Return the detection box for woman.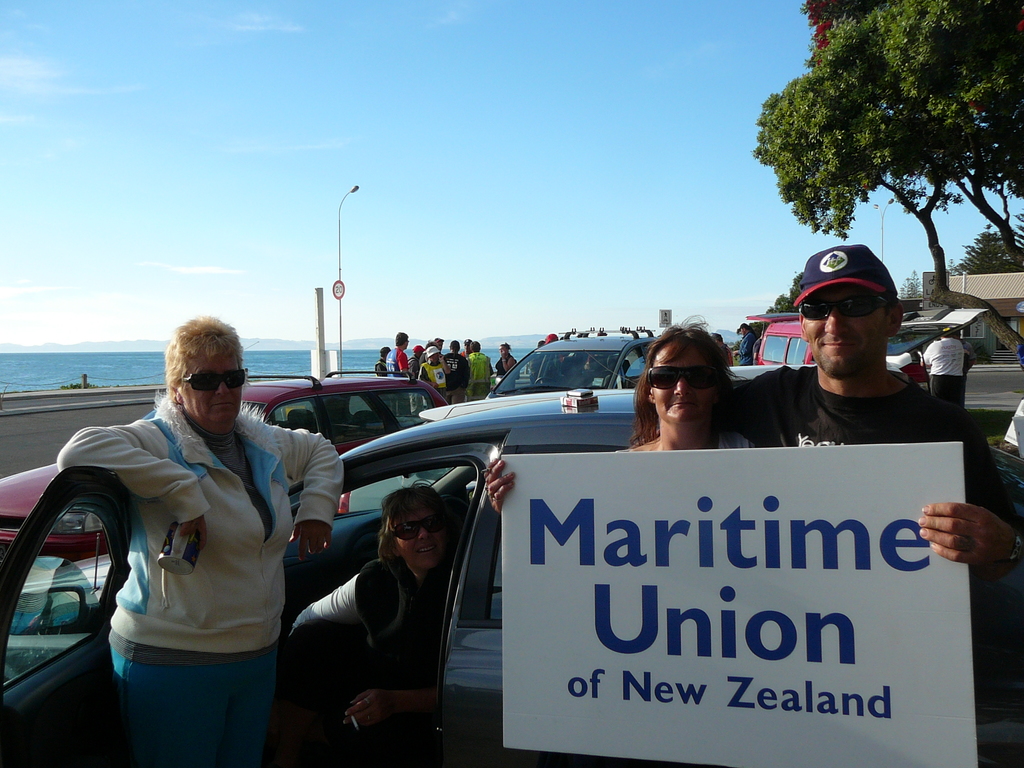
[495, 343, 520, 393].
